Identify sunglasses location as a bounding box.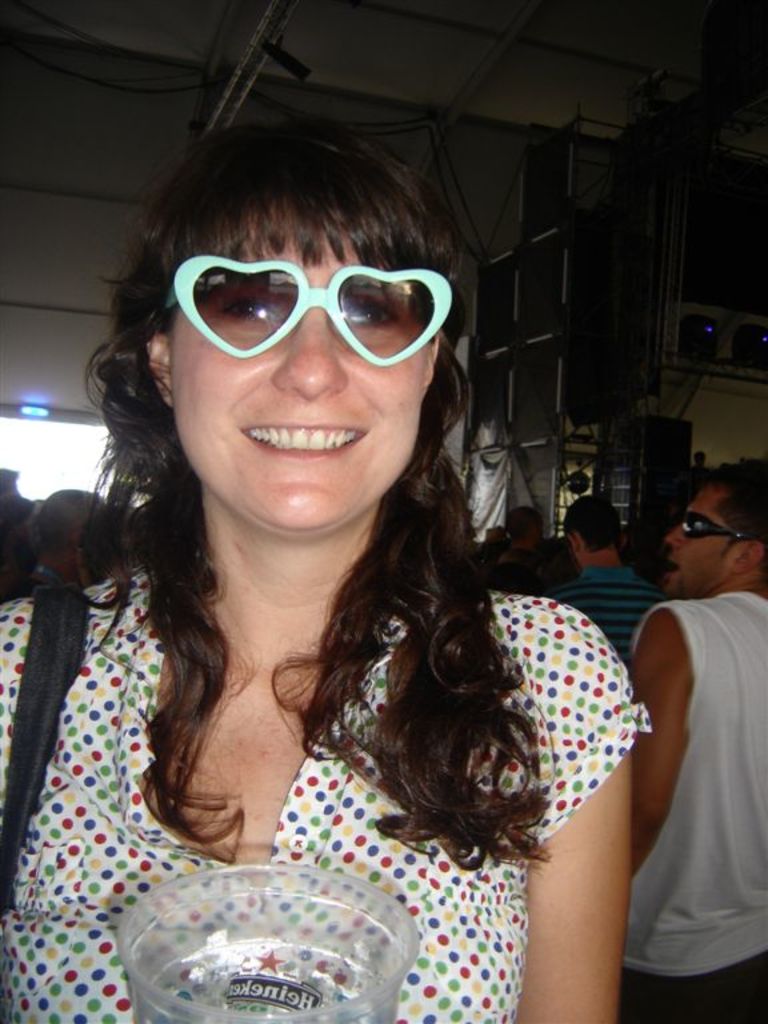
<box>152,248,448,371</box>.
